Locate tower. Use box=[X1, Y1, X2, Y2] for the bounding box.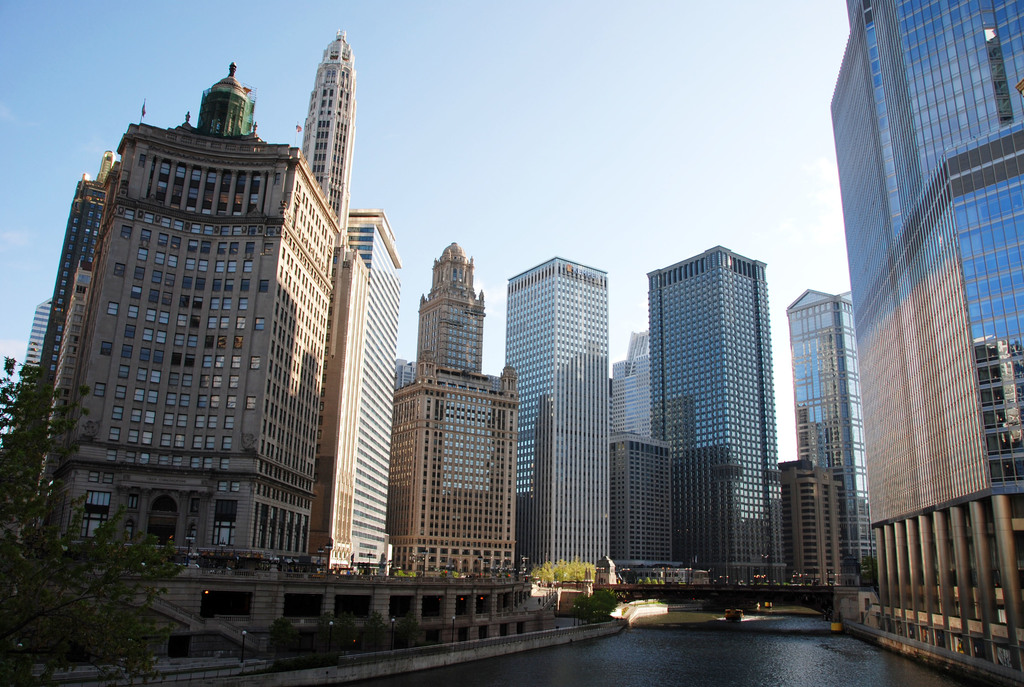
box=[795, 291, 877, 599].
